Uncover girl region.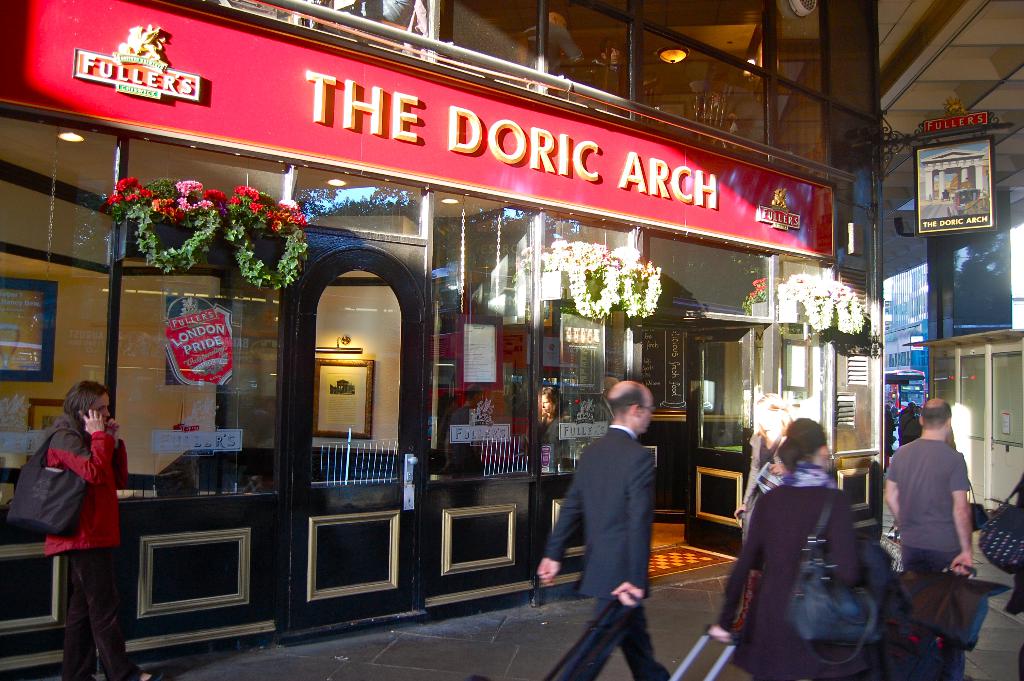
Uncovered: box=[44, 382, 147, 680].
